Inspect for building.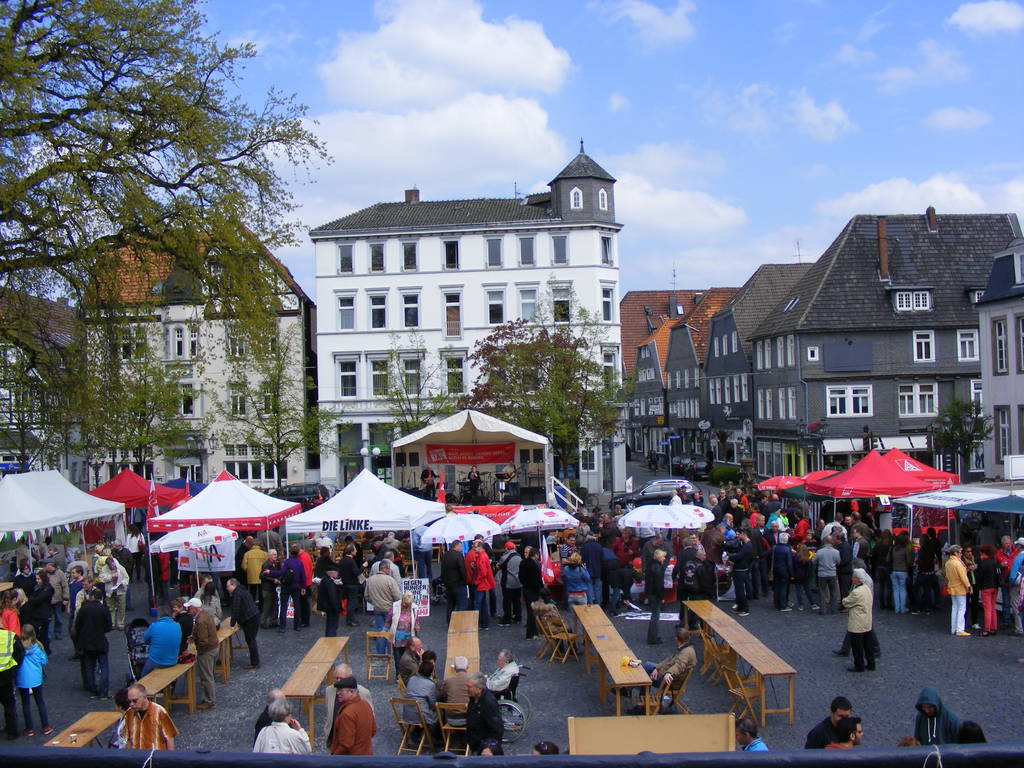
Inspection: bbox(0, 287, 79, 474).
